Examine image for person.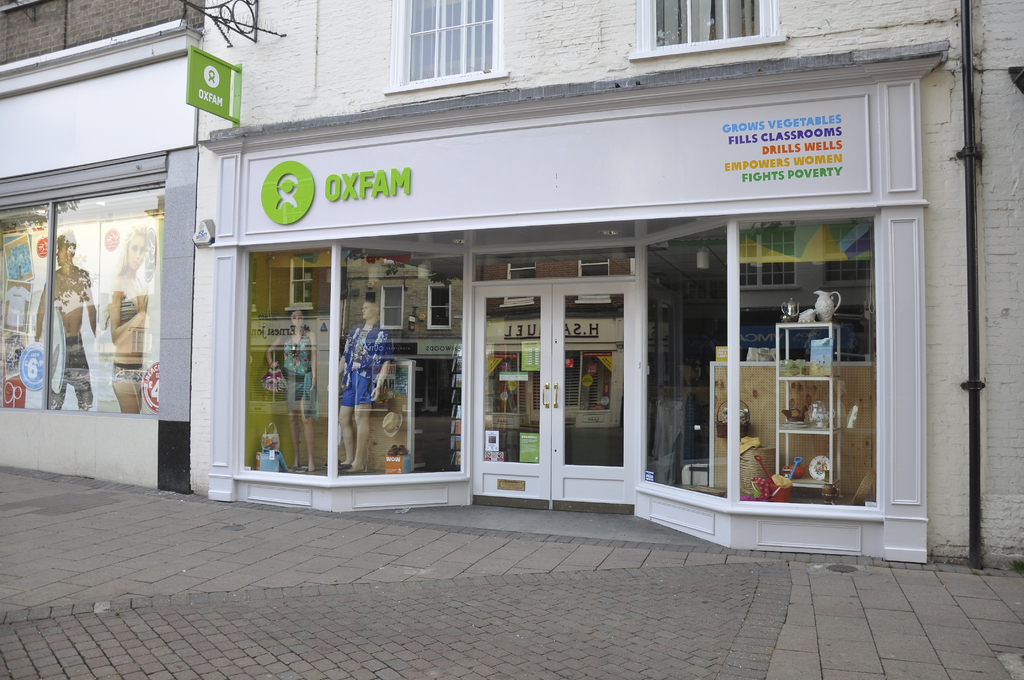
Examination result: pyautogui.locateOnScreen(338, 295, 393, 474).
